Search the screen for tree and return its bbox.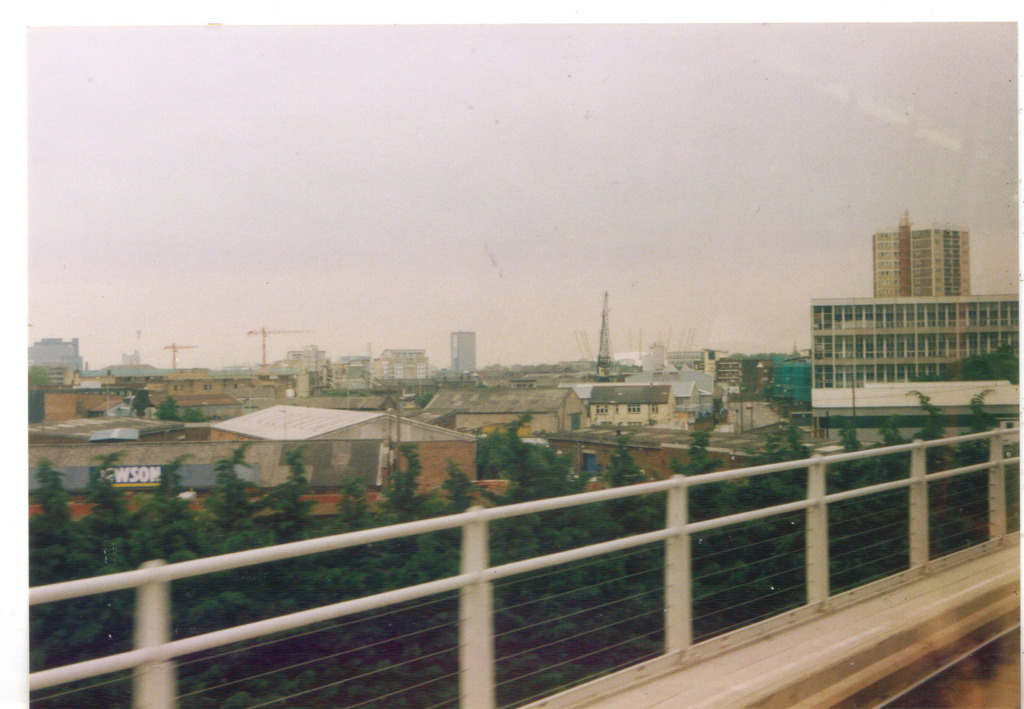
Found: [x1=470, y1=423, x2=564, y2=491].
